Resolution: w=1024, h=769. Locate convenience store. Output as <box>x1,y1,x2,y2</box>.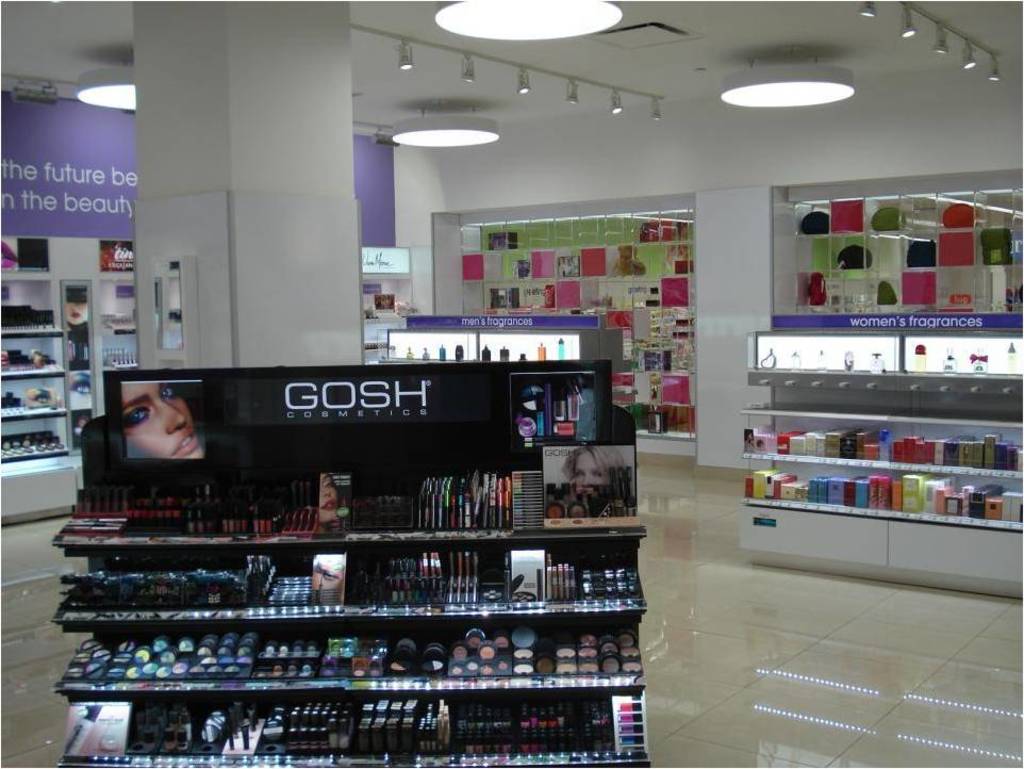
<box>35,63,1014,768</box>.
